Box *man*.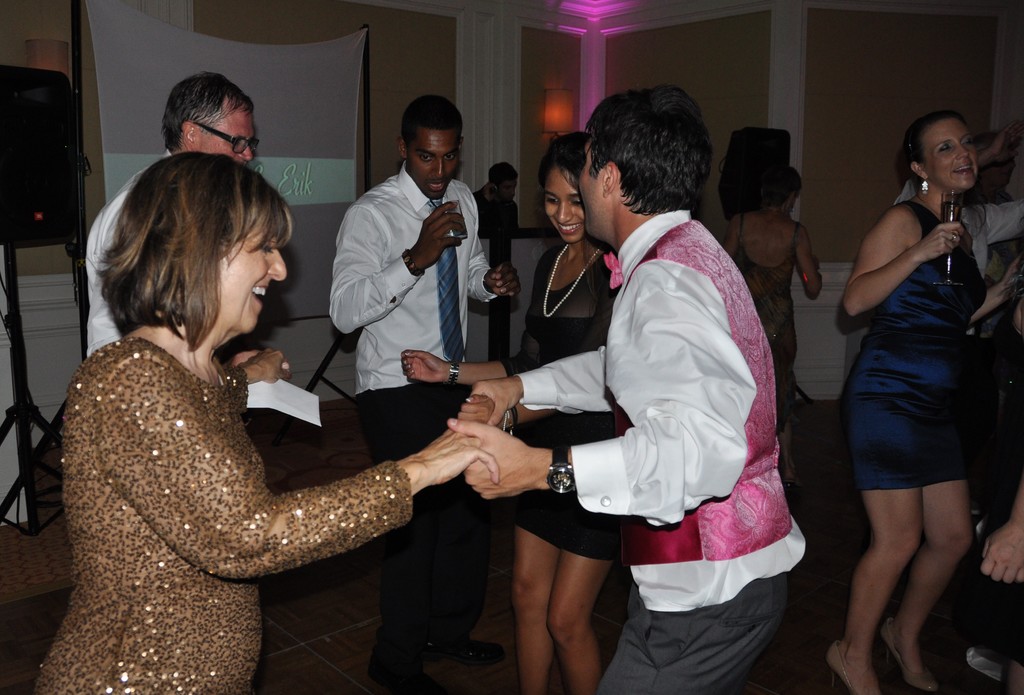
[474, 163, 525, 363].
